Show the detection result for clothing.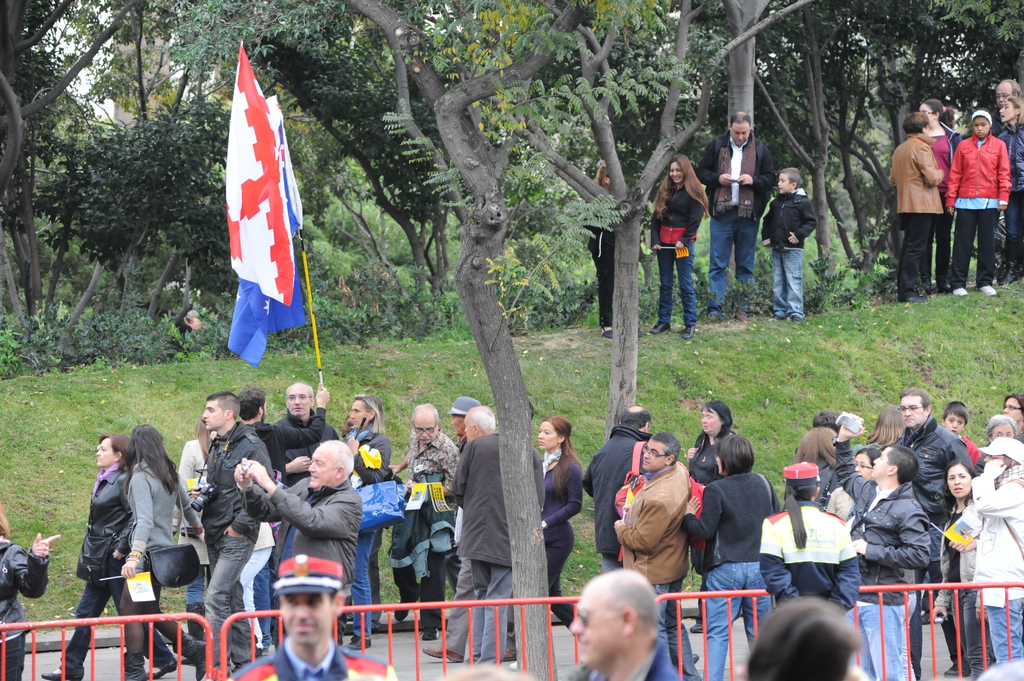
[657, 175, 709, 322].
